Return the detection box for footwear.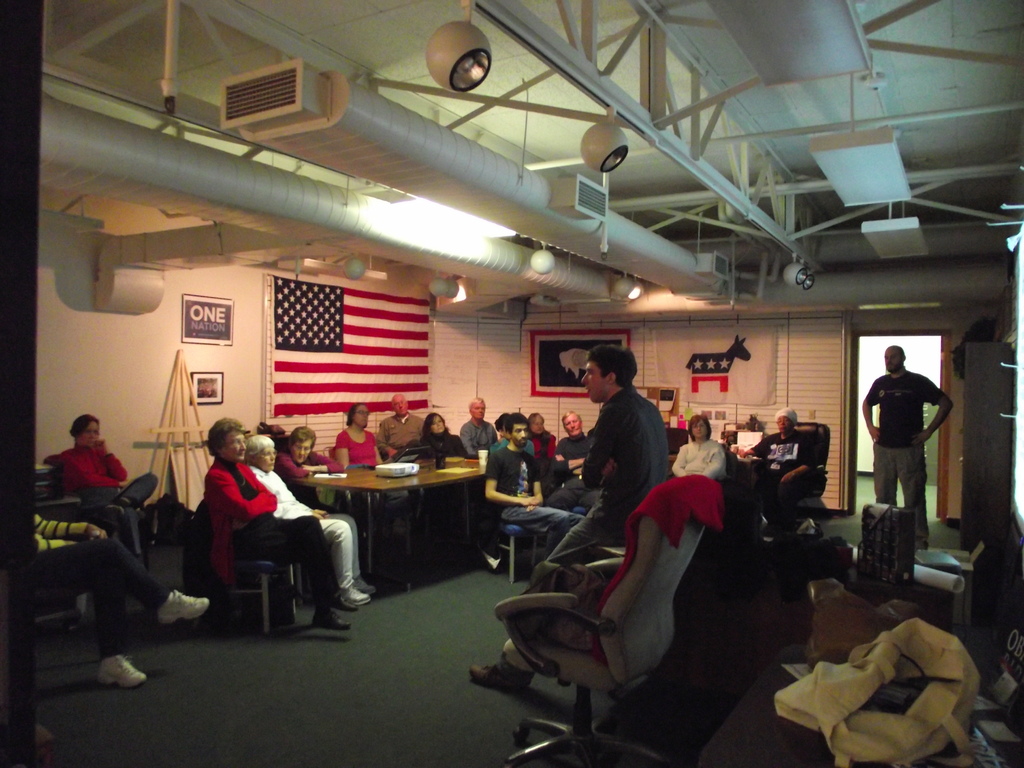
356:577:376:596.
